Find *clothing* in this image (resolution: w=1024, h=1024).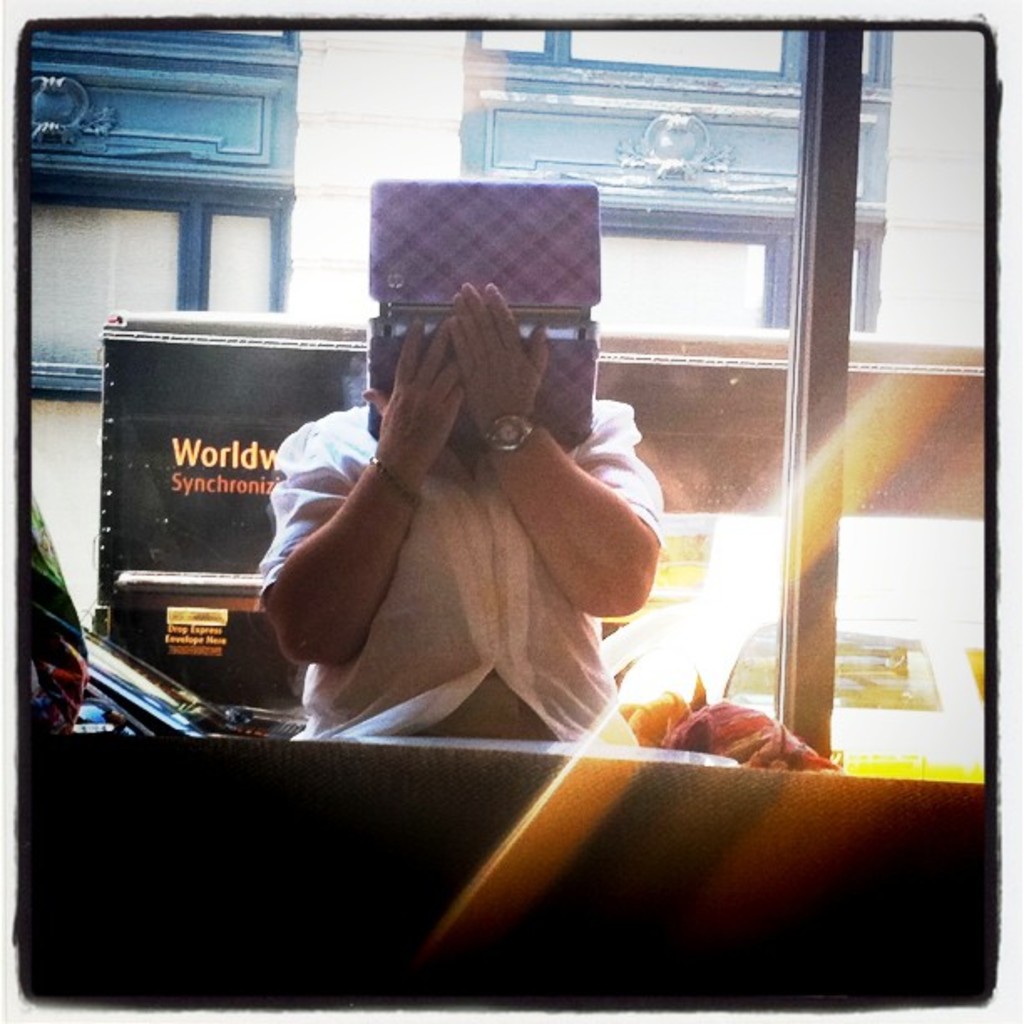
bbox=(239, 308, 664, 730).
